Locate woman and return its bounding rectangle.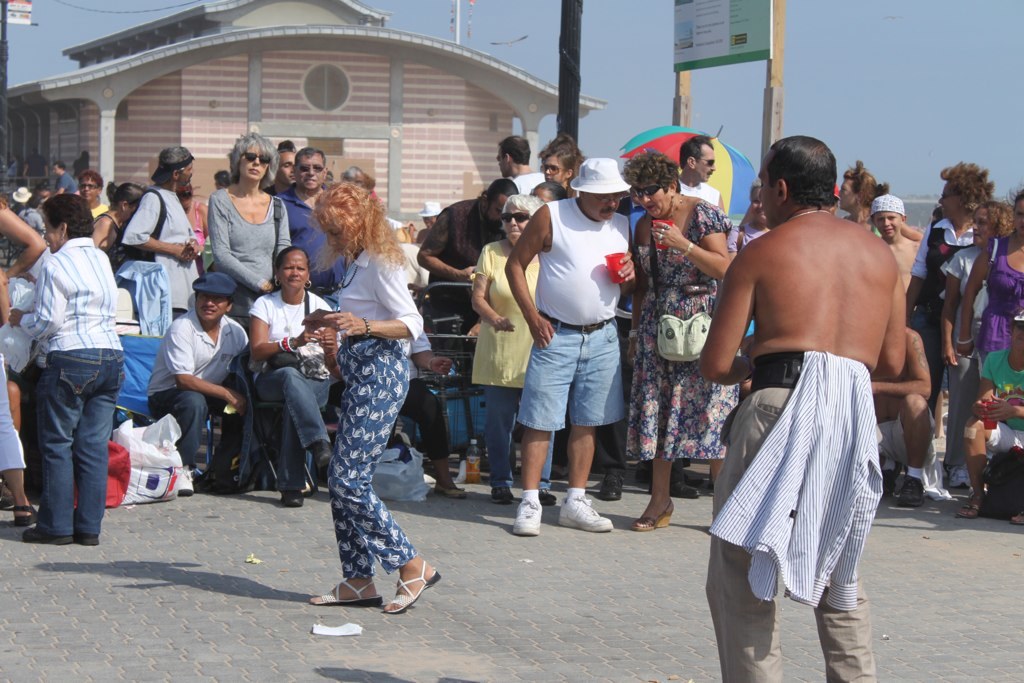
detection(942, 201, 1016, 497).
